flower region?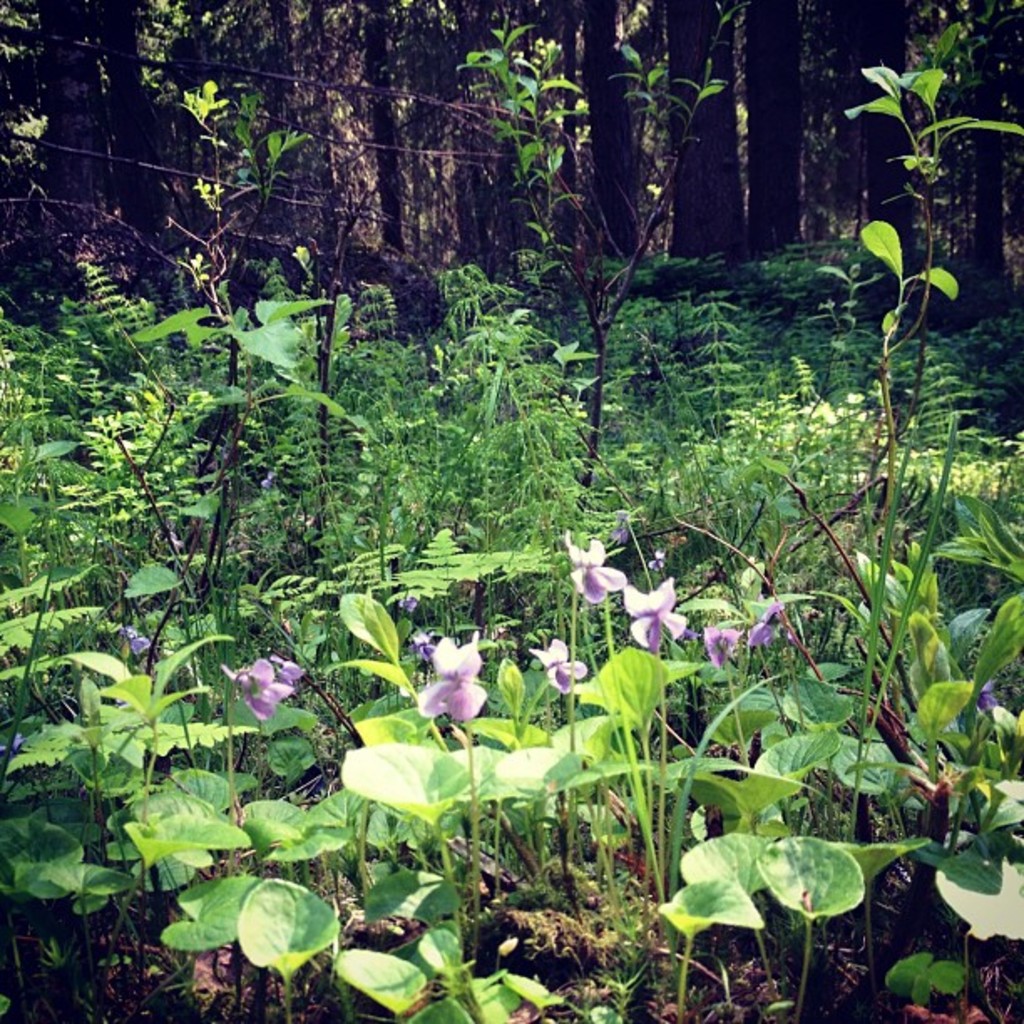
<bbox>562, 534, 629, 606</bbox>
